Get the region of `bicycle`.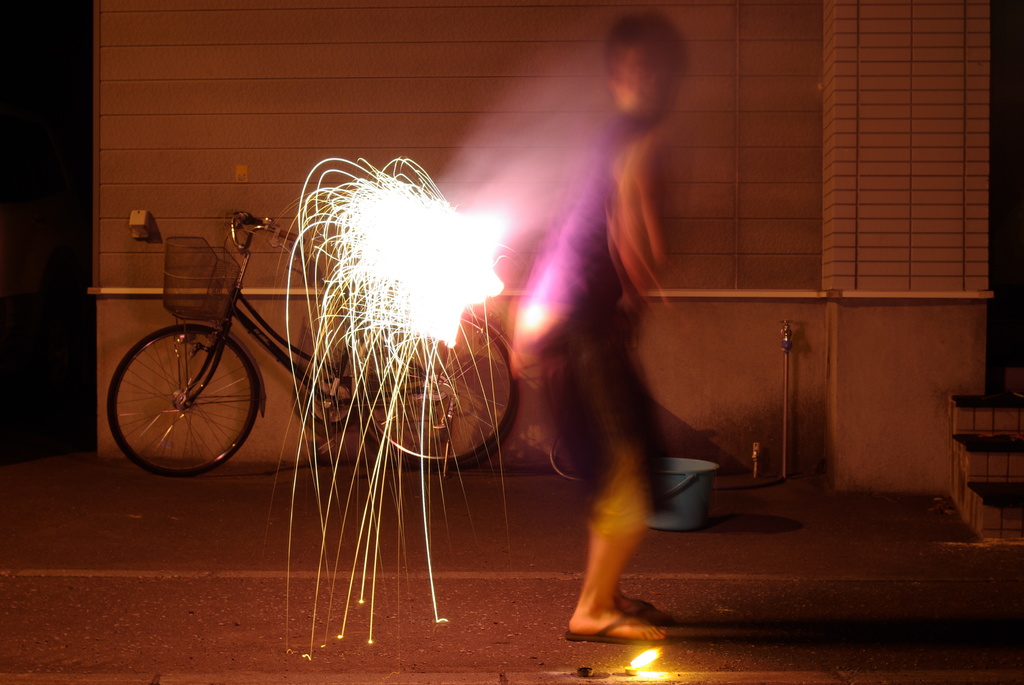
box=[102, 212, 520, 467].
